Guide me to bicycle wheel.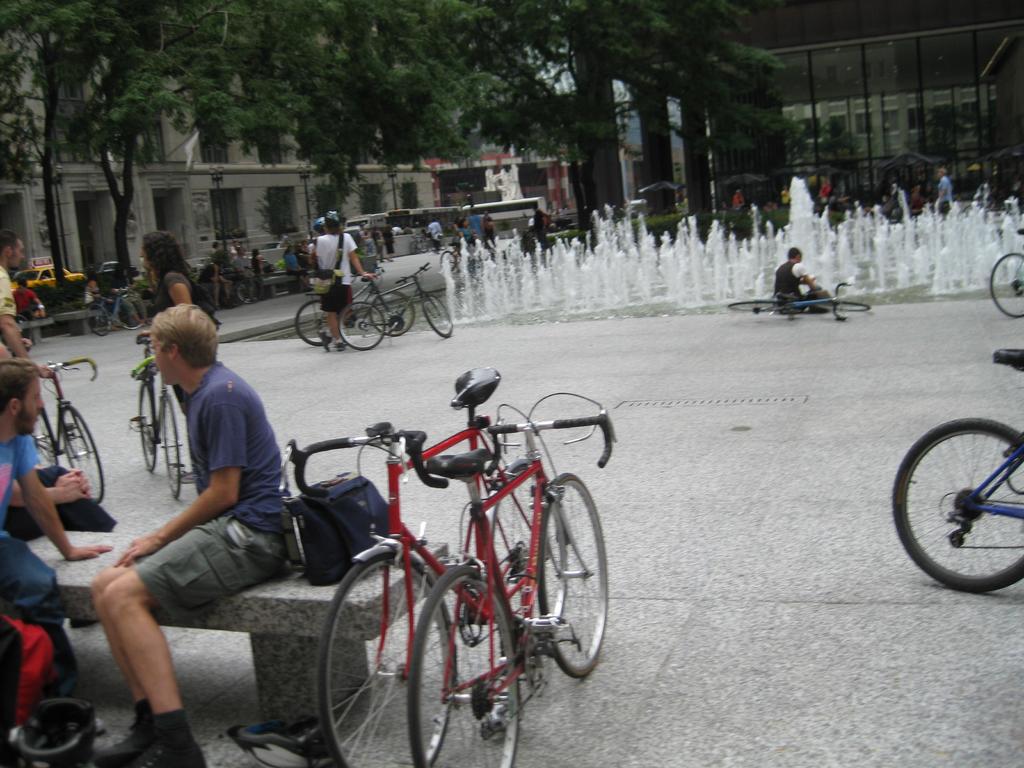
Guidance: left=292, top=298, right=333, bottom=347.
